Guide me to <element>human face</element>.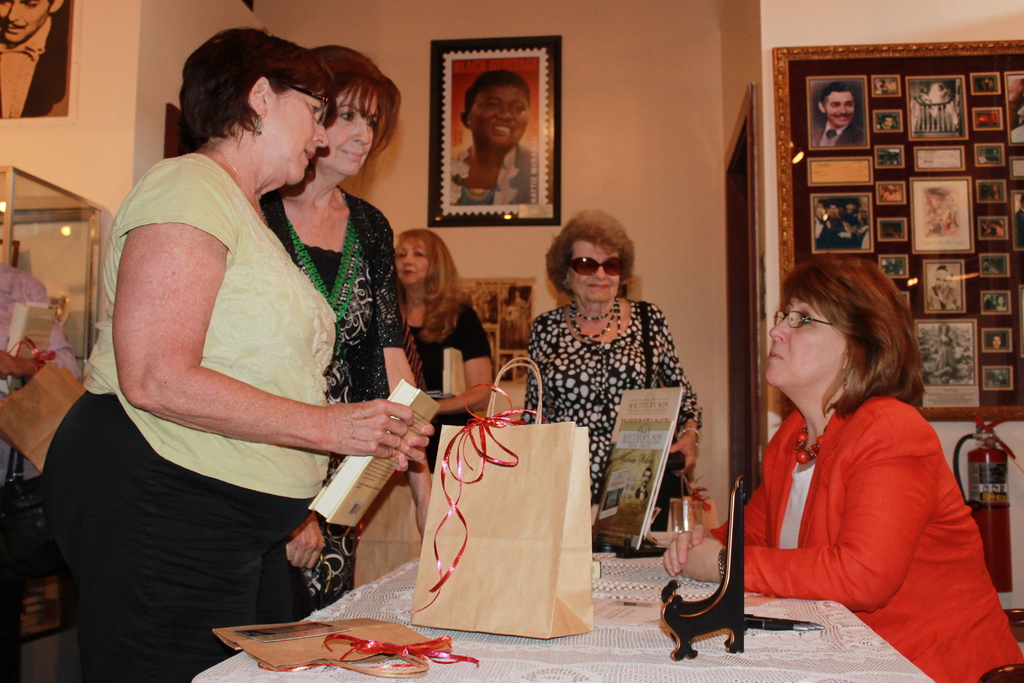
Guidance: left=467, top=78, right=531, bottom=146.
